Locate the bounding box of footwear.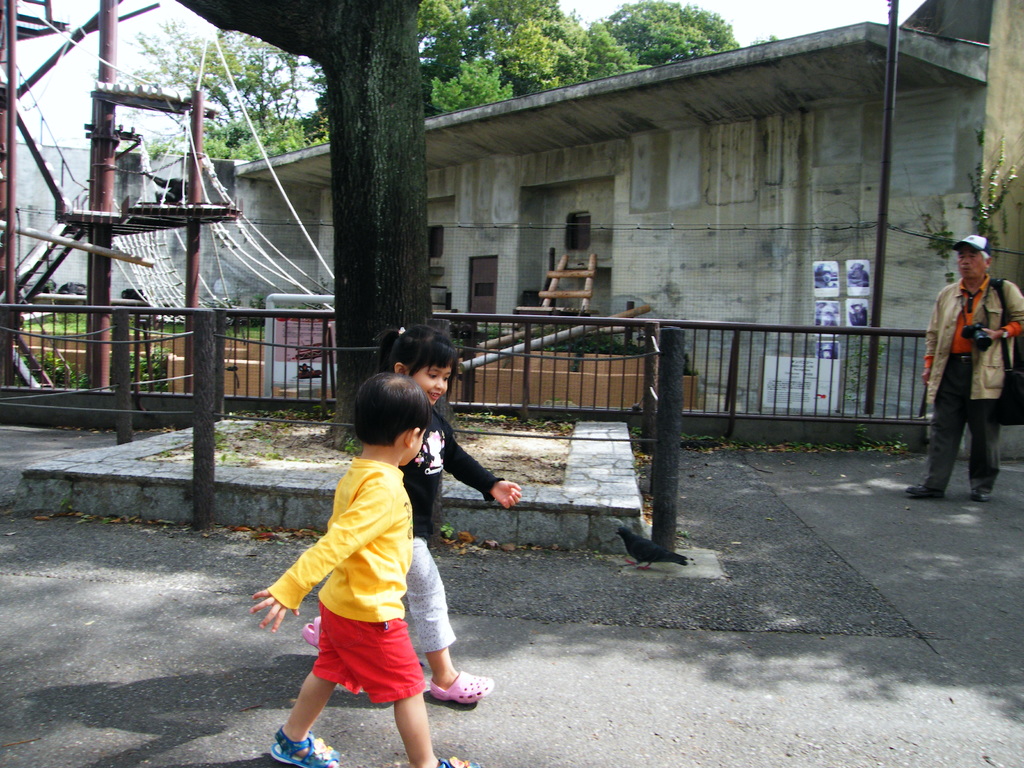
Bounding box: 429, 662, 492, 707.
